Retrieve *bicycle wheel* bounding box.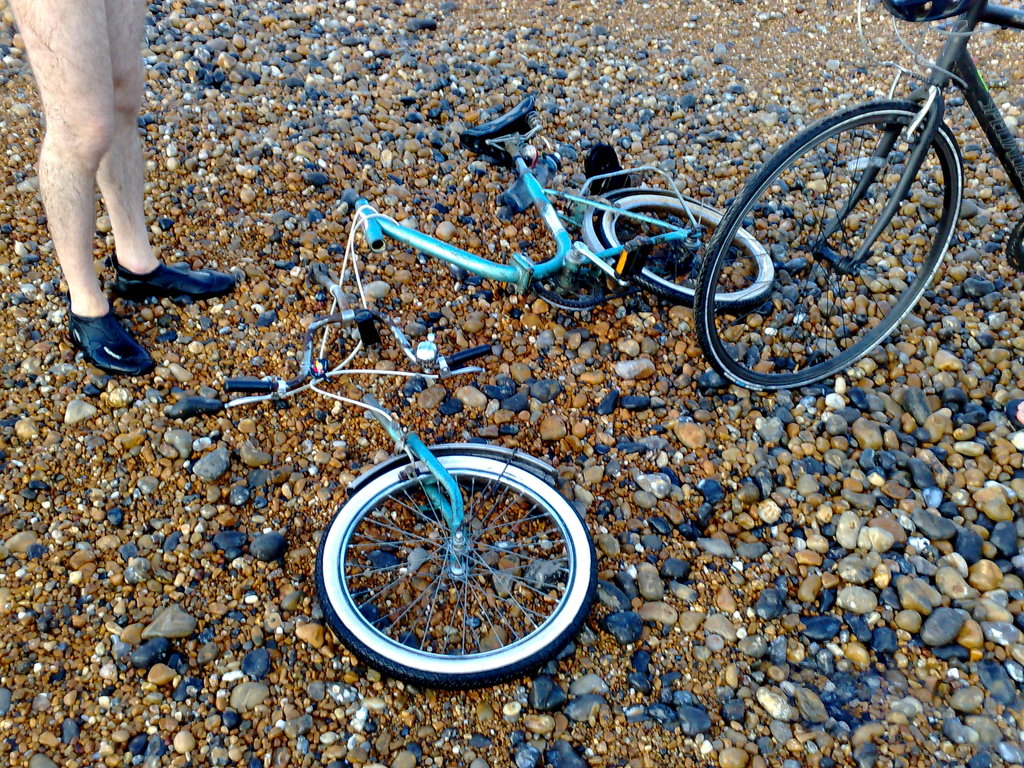
Bounding box: box(310, 449, 600, 698).
